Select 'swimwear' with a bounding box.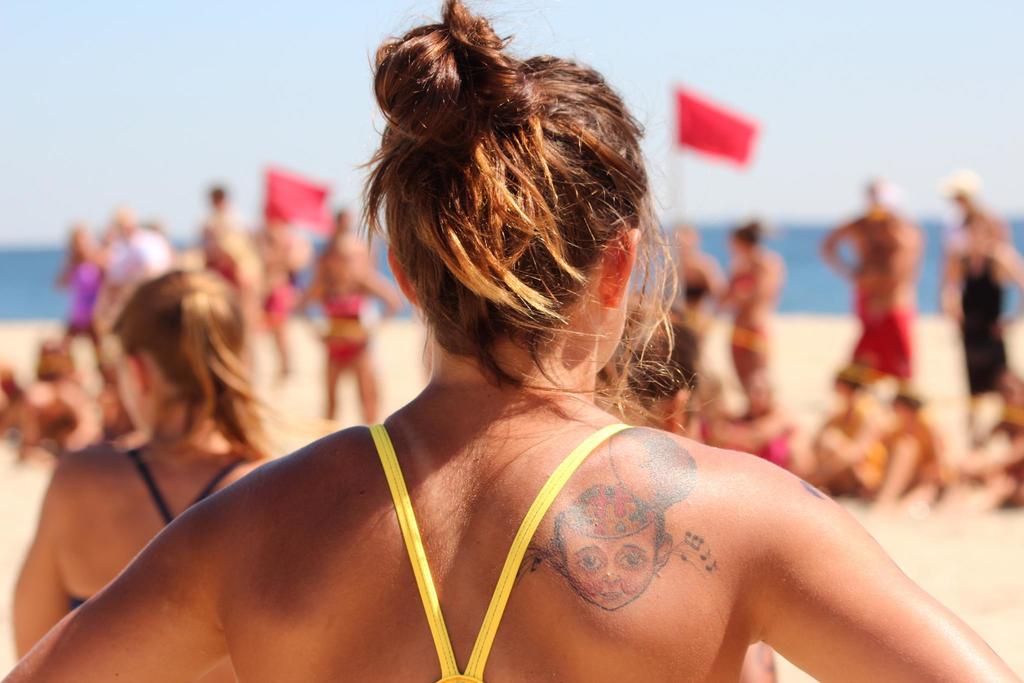
bbox=[72, 450, 243, 611].
